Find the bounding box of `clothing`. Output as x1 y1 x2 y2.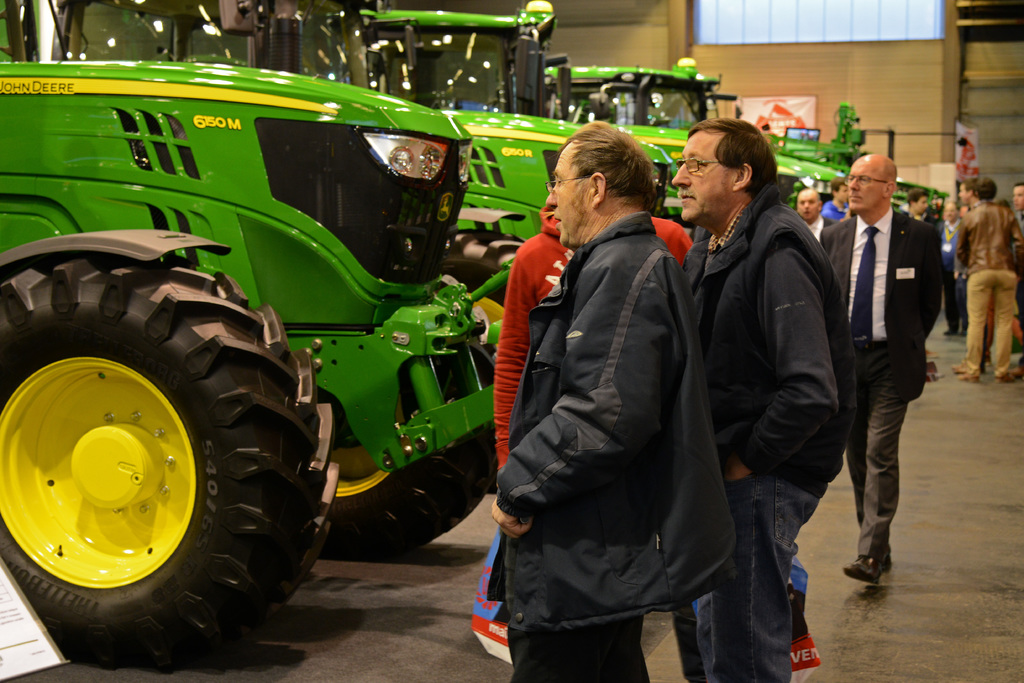
959 197 1023 370.
